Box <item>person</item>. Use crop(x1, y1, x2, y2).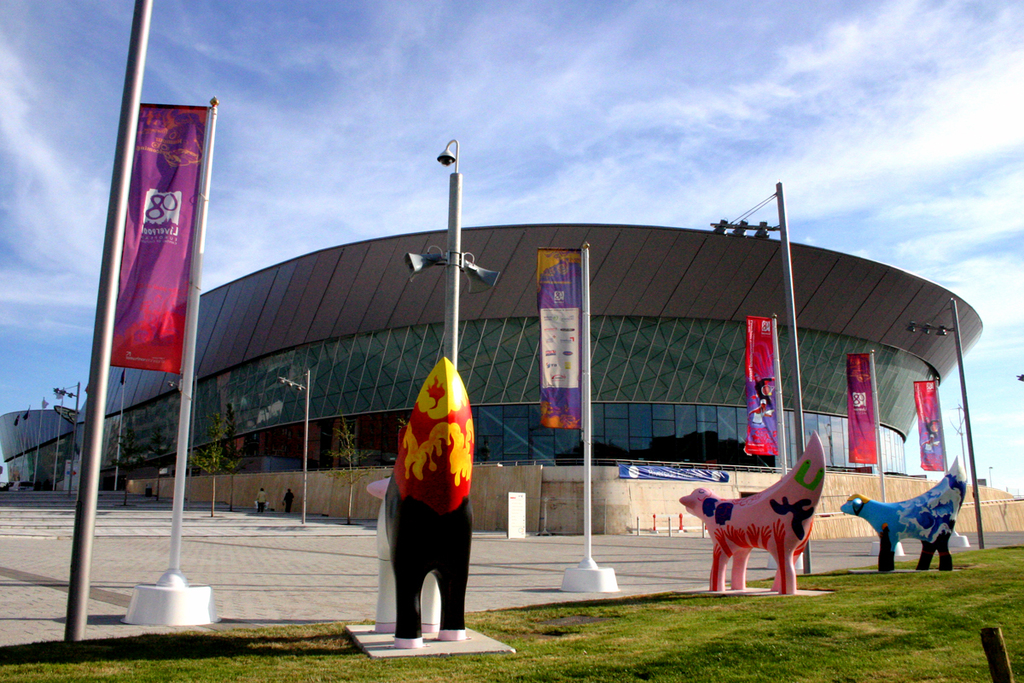
crop(281, 484, 294, 516).
